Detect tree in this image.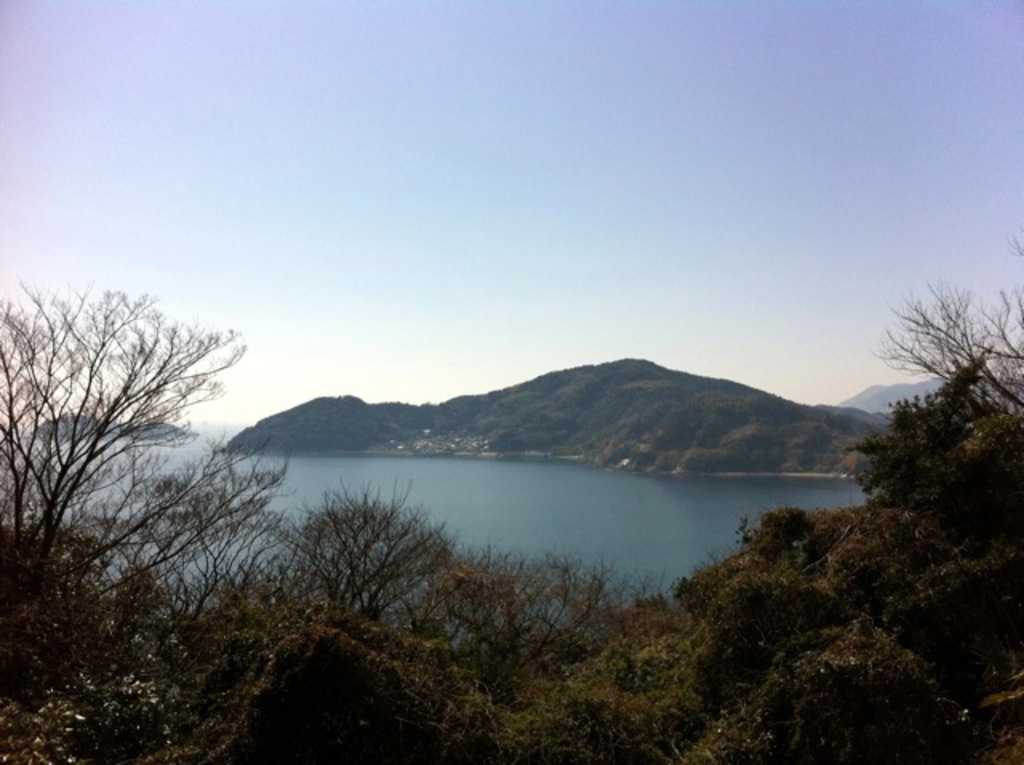
Detection: bbox=(30, 251, 261, 667).
